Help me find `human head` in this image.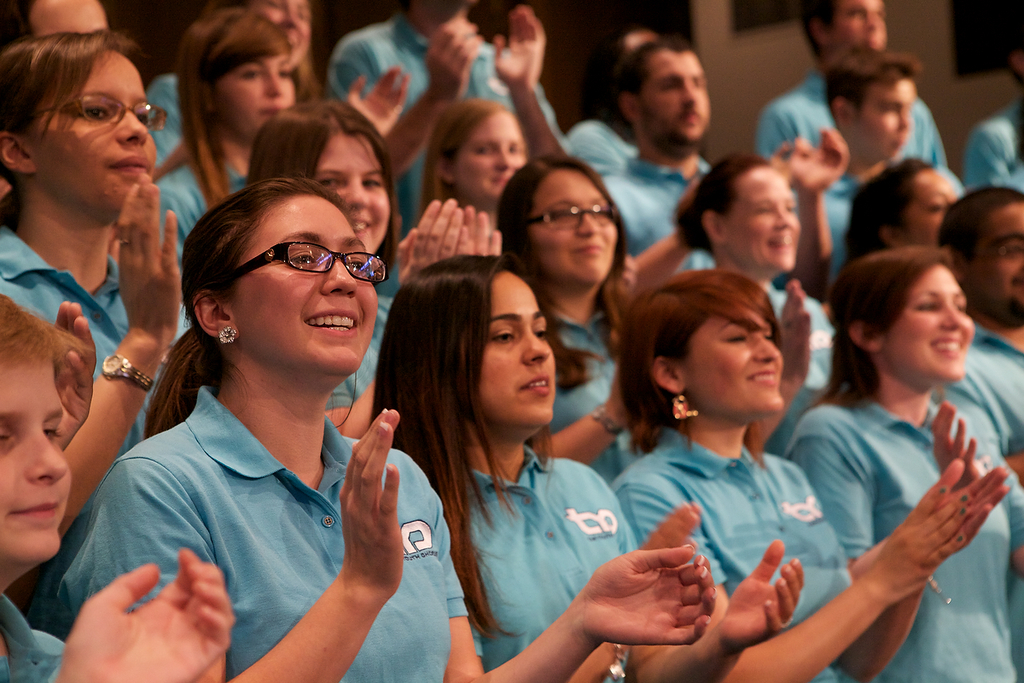
Found it: locate(827, 241, 974, 392).
